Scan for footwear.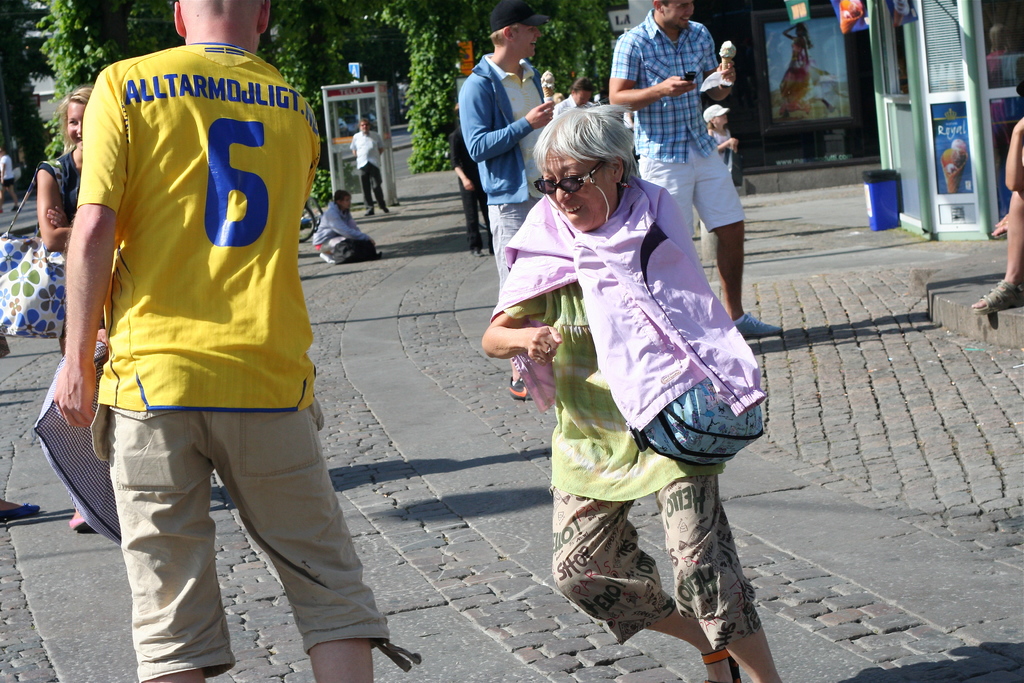
Scan result: (4,500,42,518).
